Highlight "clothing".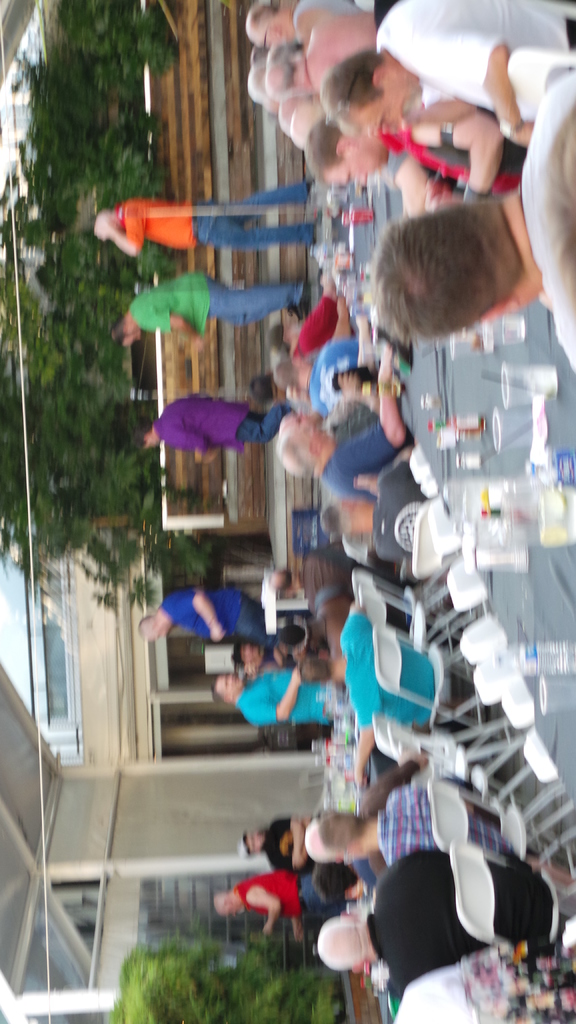
Highlighted region: (312,415,400,497).
